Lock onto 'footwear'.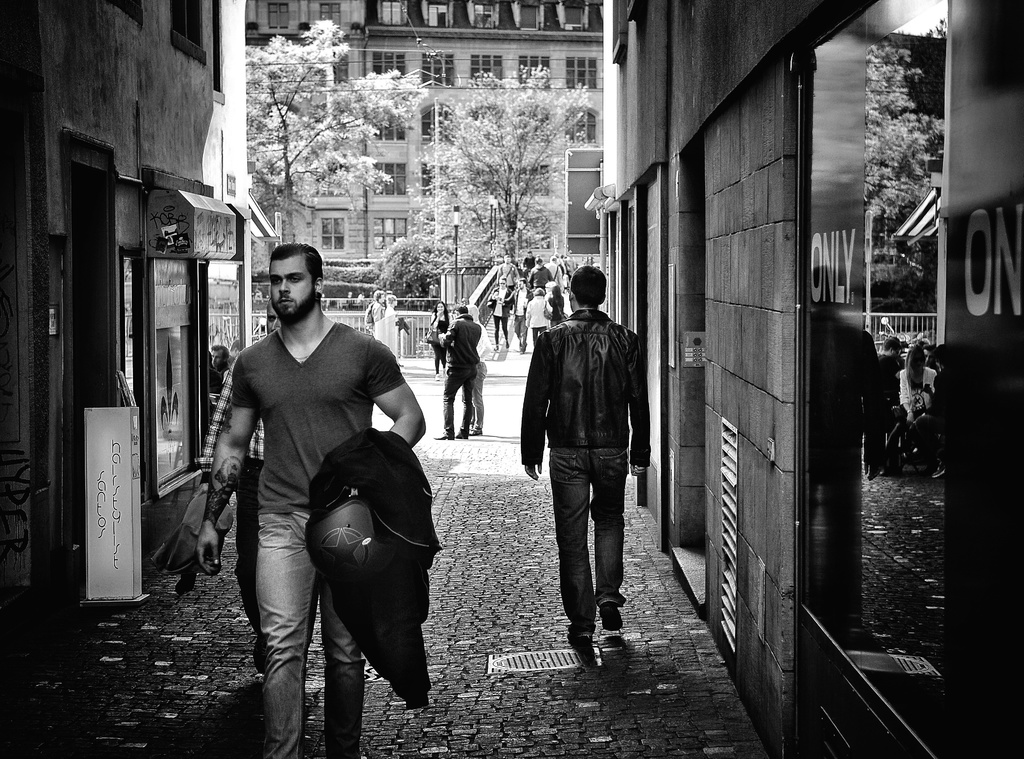
Locked: region(516, 340, 522, 348).
